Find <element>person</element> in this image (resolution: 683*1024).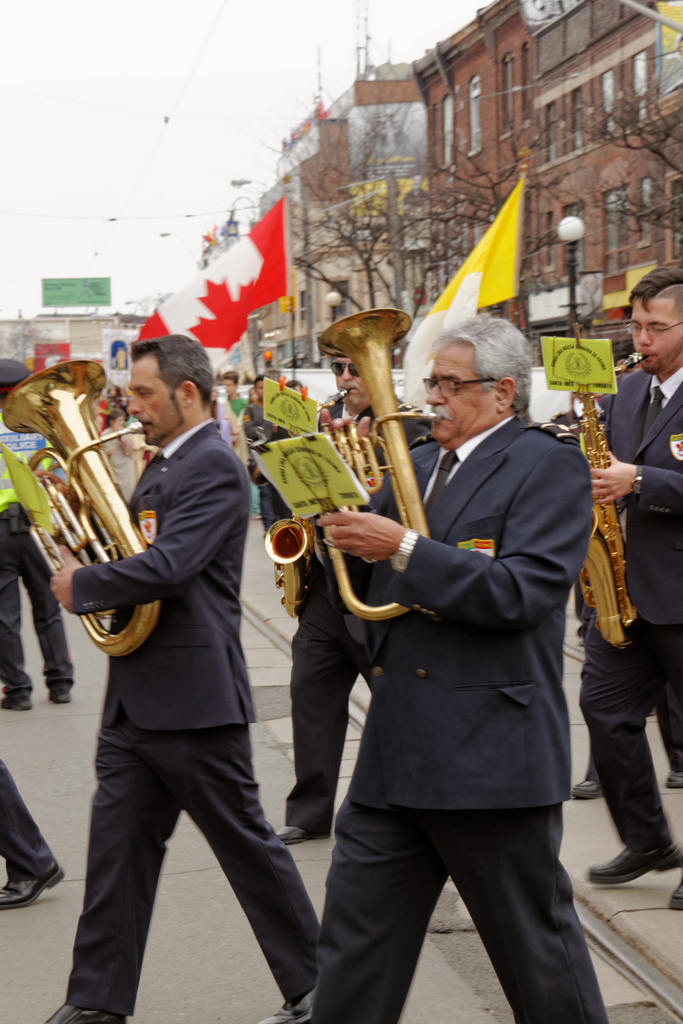
detection(216, 370, 242, 454).
